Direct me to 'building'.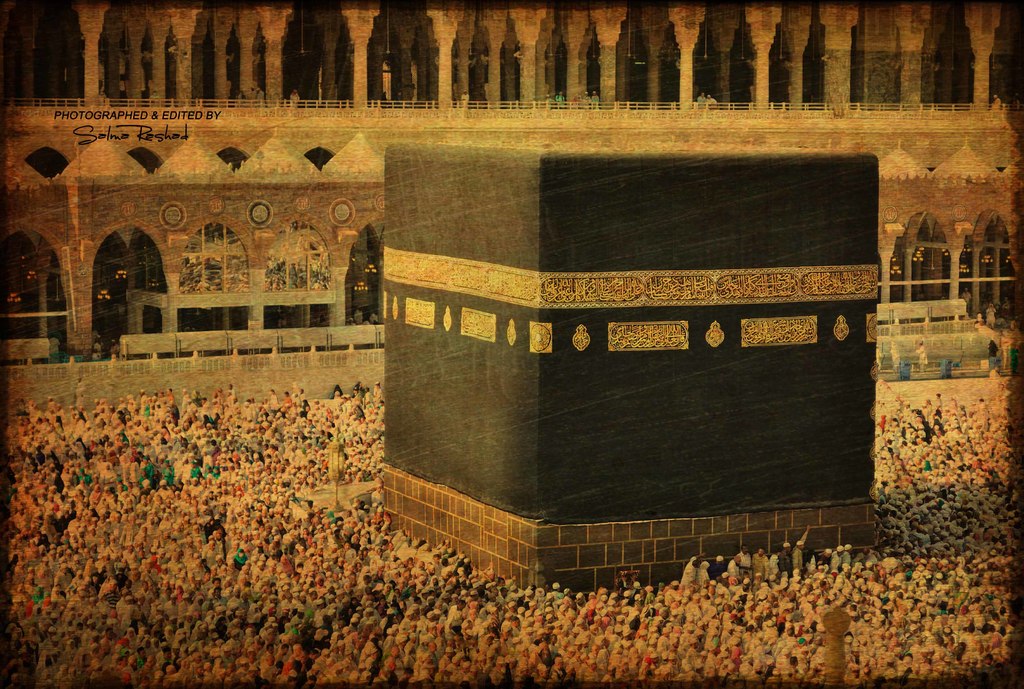
Direction: x1=0, y1=5, x2=1023, y2=360.
